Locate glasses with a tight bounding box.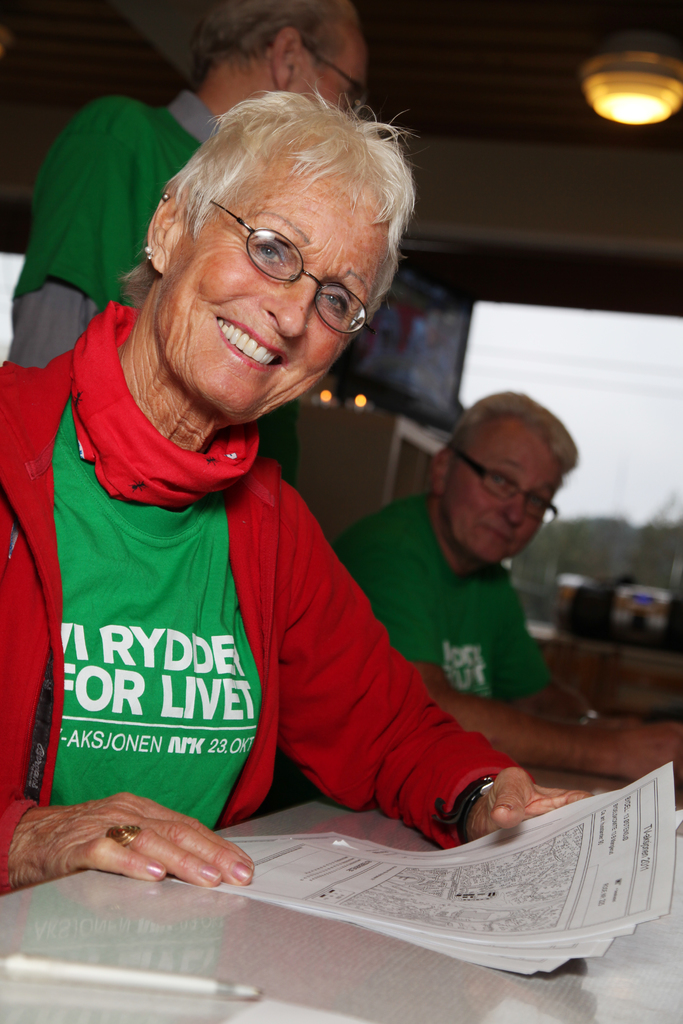
Rect(302, 37, 367, 113).
